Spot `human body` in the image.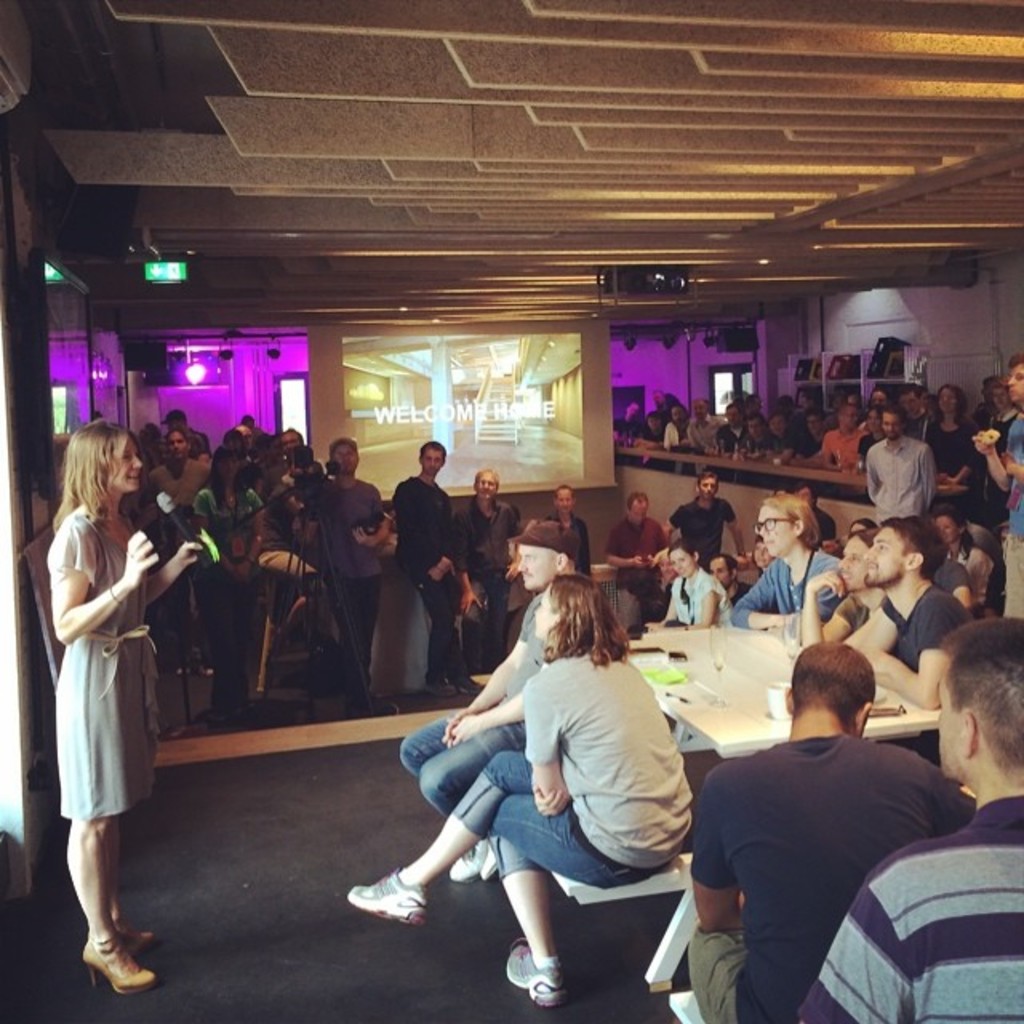
`human body` found at [667,472,736,565].
